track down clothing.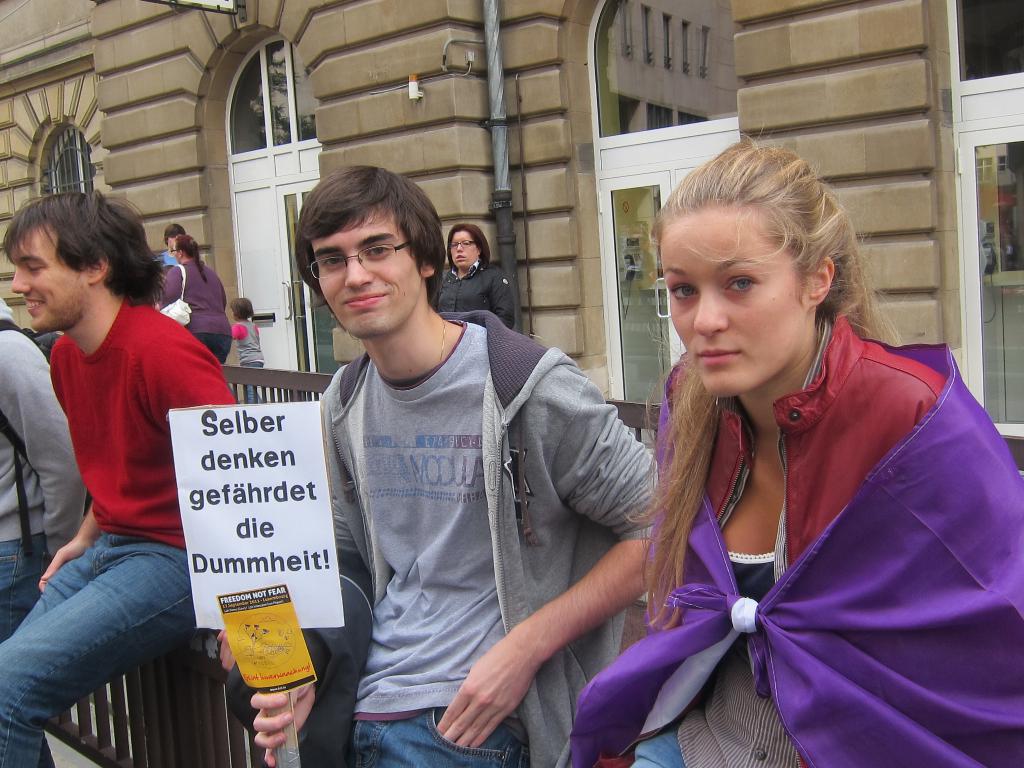
Tracked to box=[355, 715, 481, 767].
